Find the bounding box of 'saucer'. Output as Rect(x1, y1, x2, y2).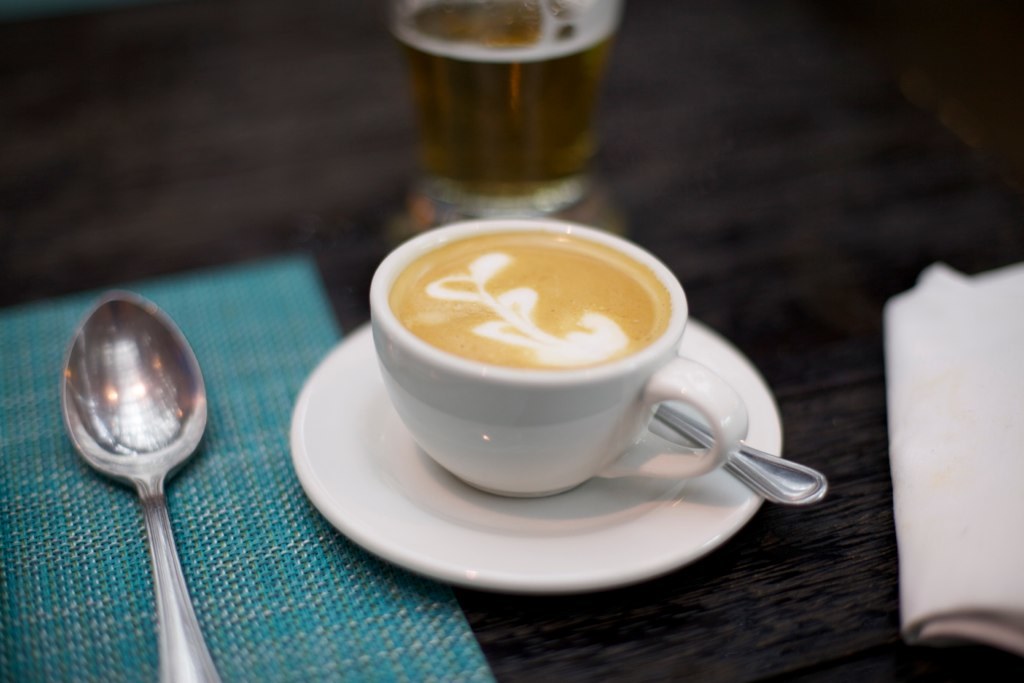
Rect(289, 317, 778, 593).
